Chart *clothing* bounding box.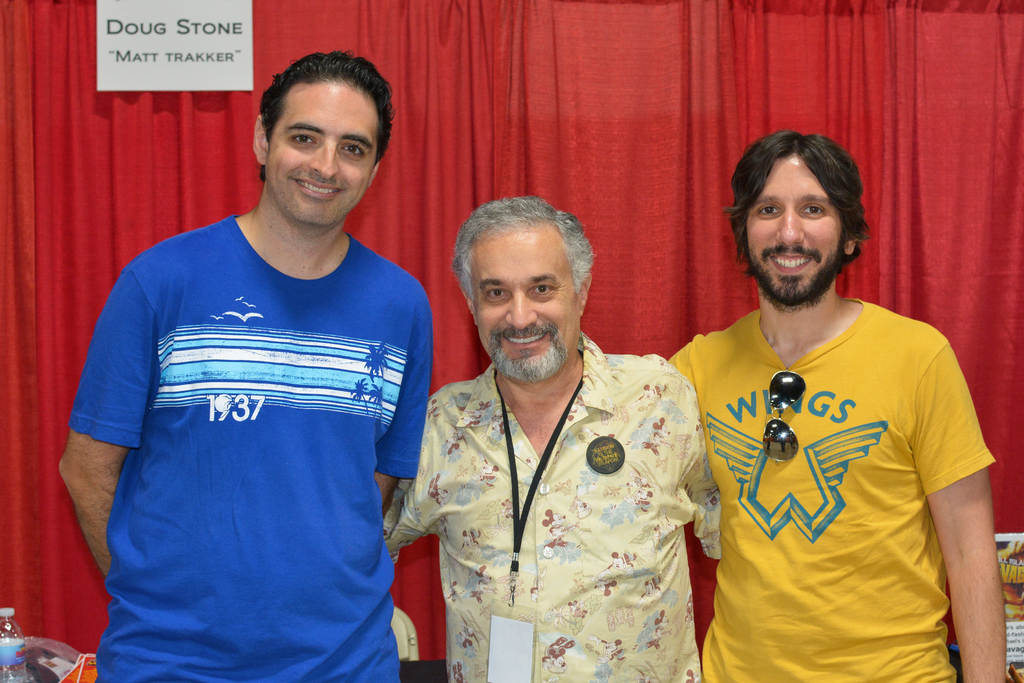
Charted: (x1=389, y1=336, x2=723, y2=682).
